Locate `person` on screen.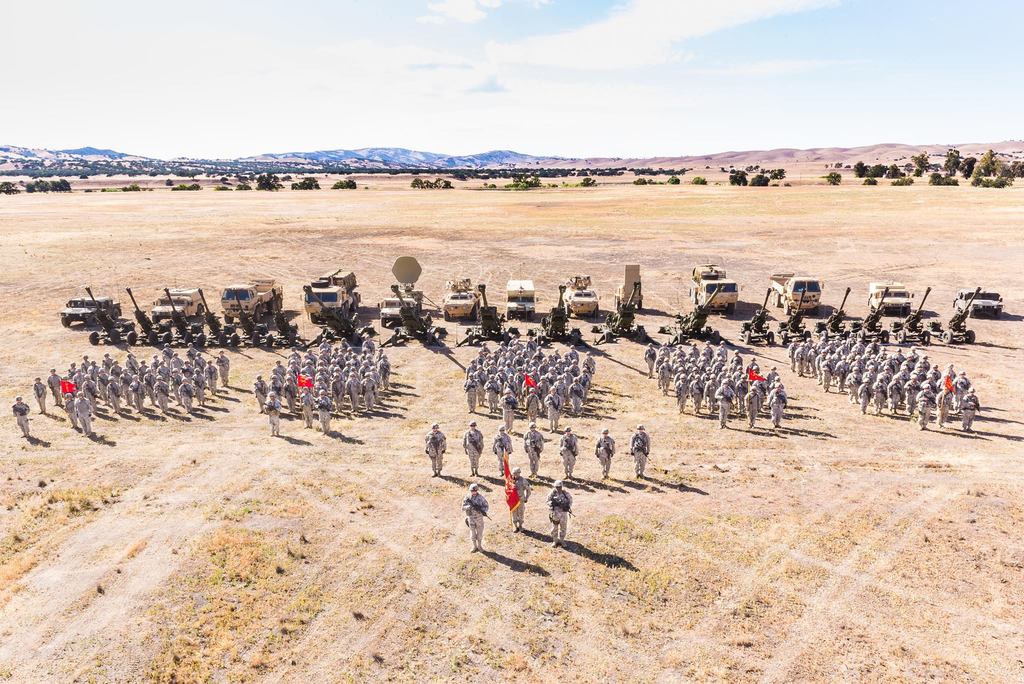
On screen at <bbox>75, 394, 96, 436</bbox>.
